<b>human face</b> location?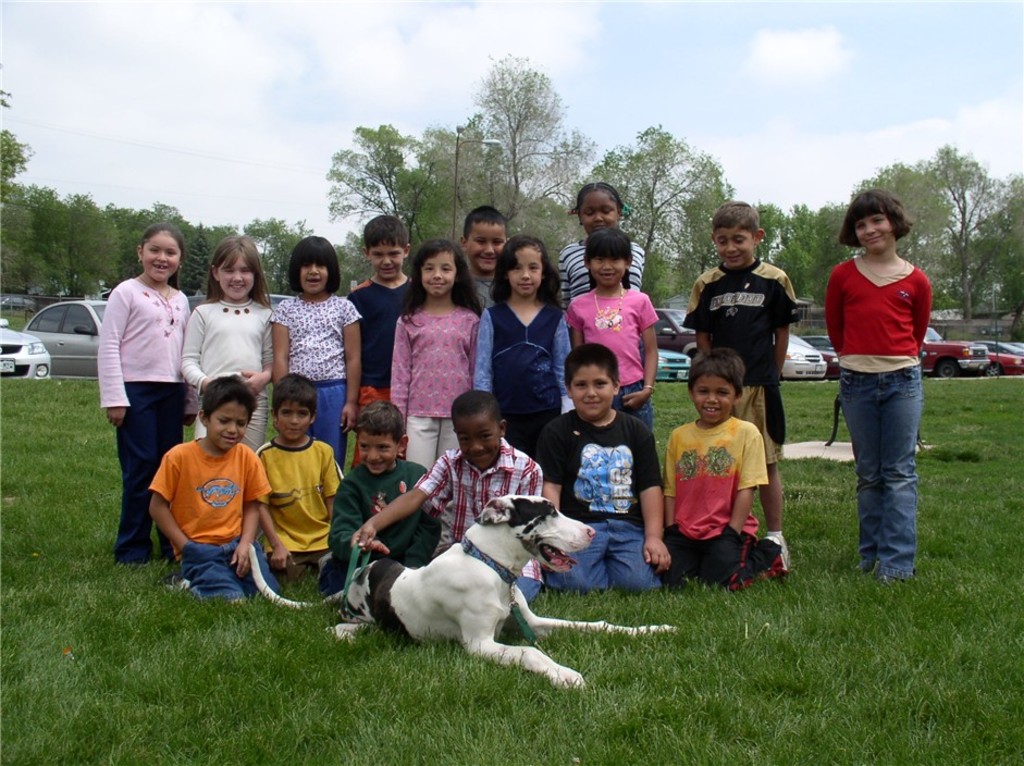
<box>420,252,454,295</box>
